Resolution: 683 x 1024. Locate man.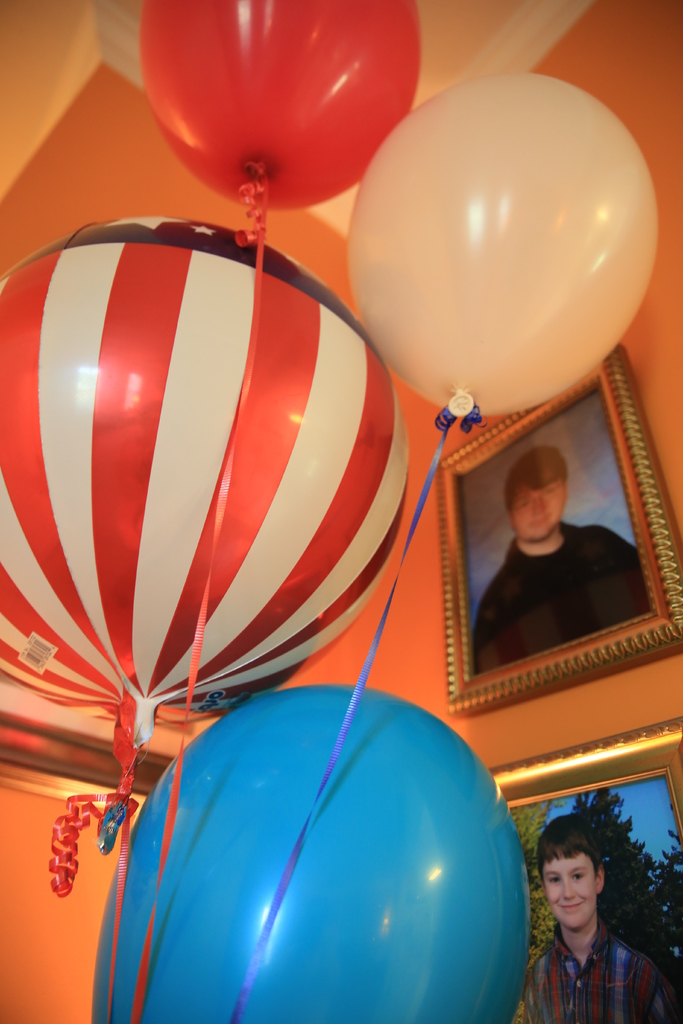
(487,433,627,648).
